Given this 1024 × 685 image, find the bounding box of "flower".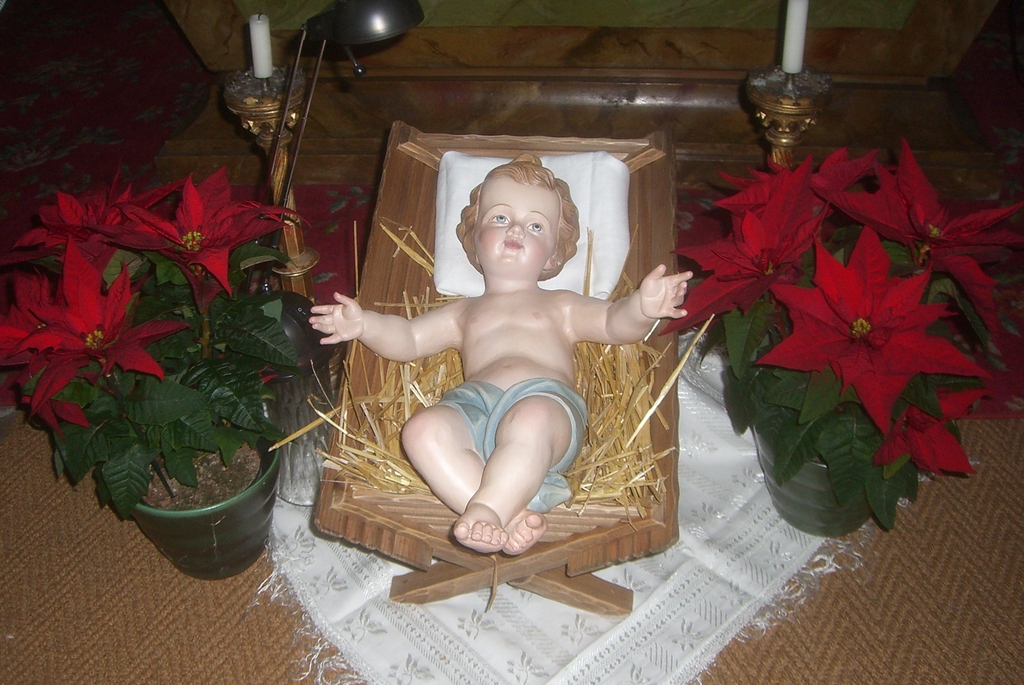
select_region(122, 161, 311, 303).
